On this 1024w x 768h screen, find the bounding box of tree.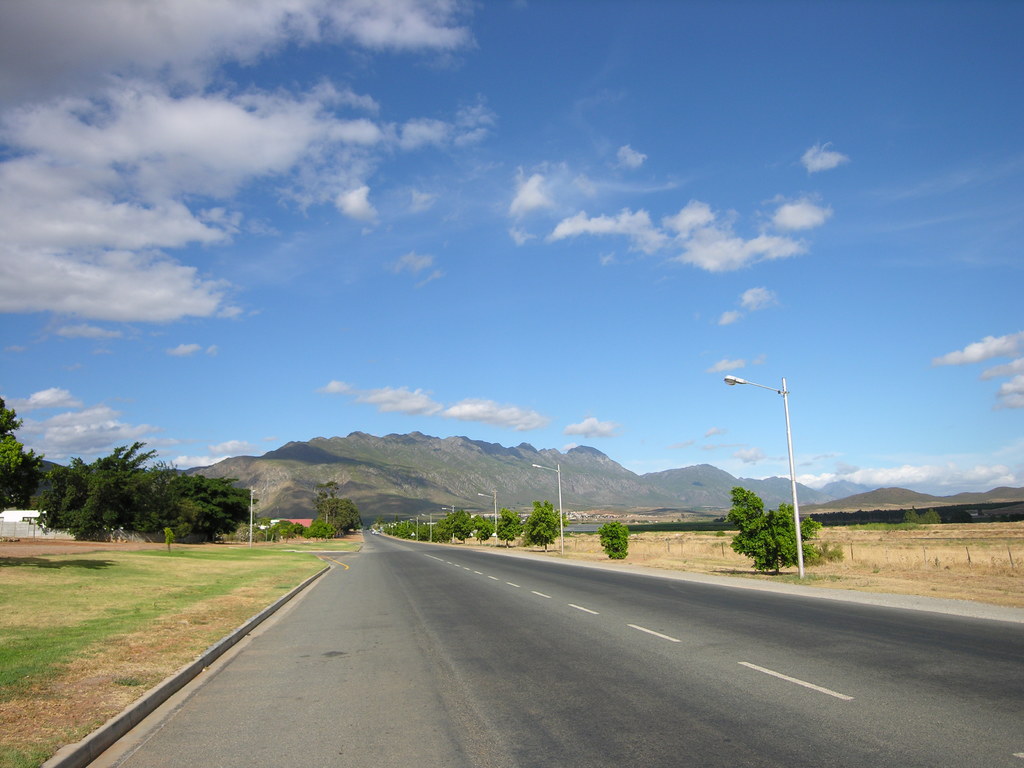
Bounding box: bbox(313, 481, 360, 531).
